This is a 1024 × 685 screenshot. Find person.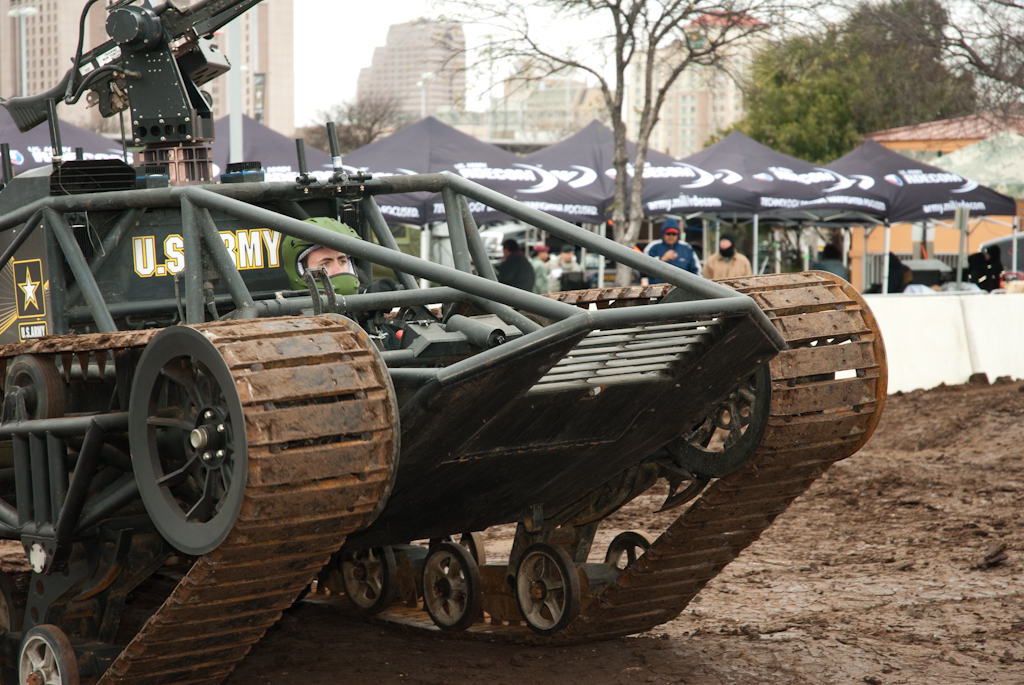
Bounding box: bbox=(280, 214, 401, 343).
